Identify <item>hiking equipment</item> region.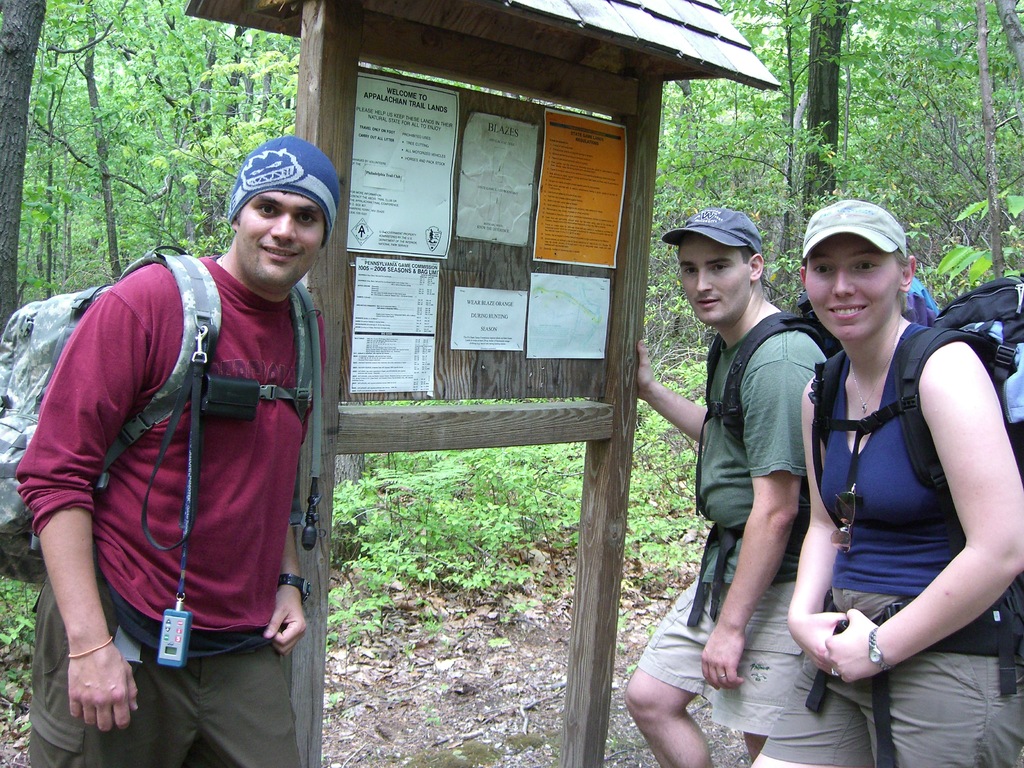
Region: BBox(0, 255, 330, 582).
